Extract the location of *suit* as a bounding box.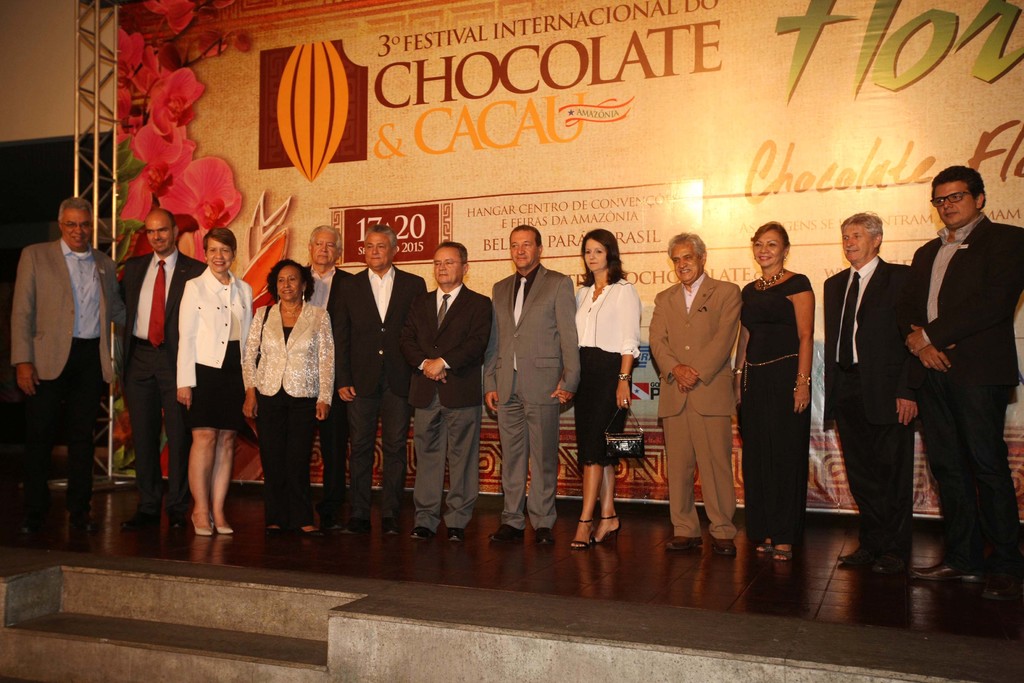
<box>304,267,355,519</box>.
